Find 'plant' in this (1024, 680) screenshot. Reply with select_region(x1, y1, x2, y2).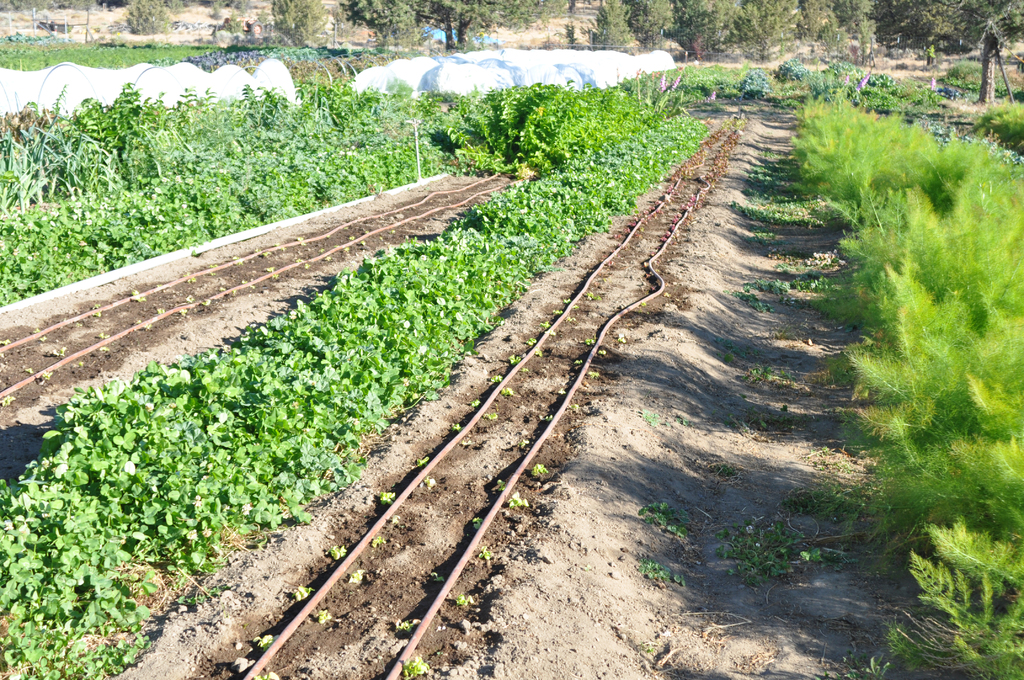
select_region(399, 616, 420, 633).
